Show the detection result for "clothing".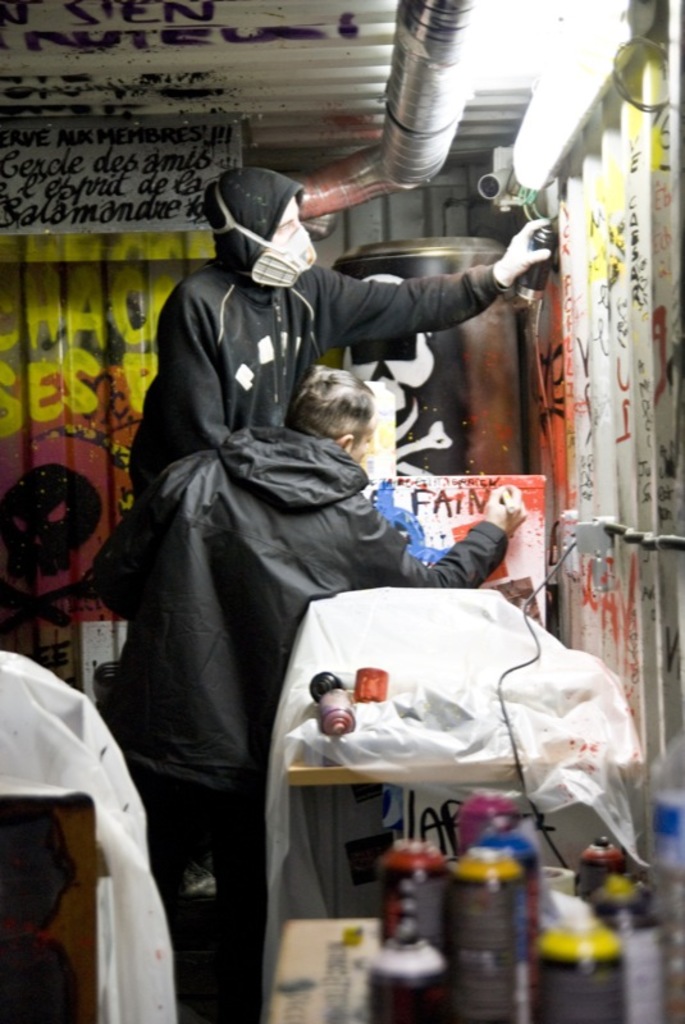
x1=0 y1=654 x2=175 y2=1023.
